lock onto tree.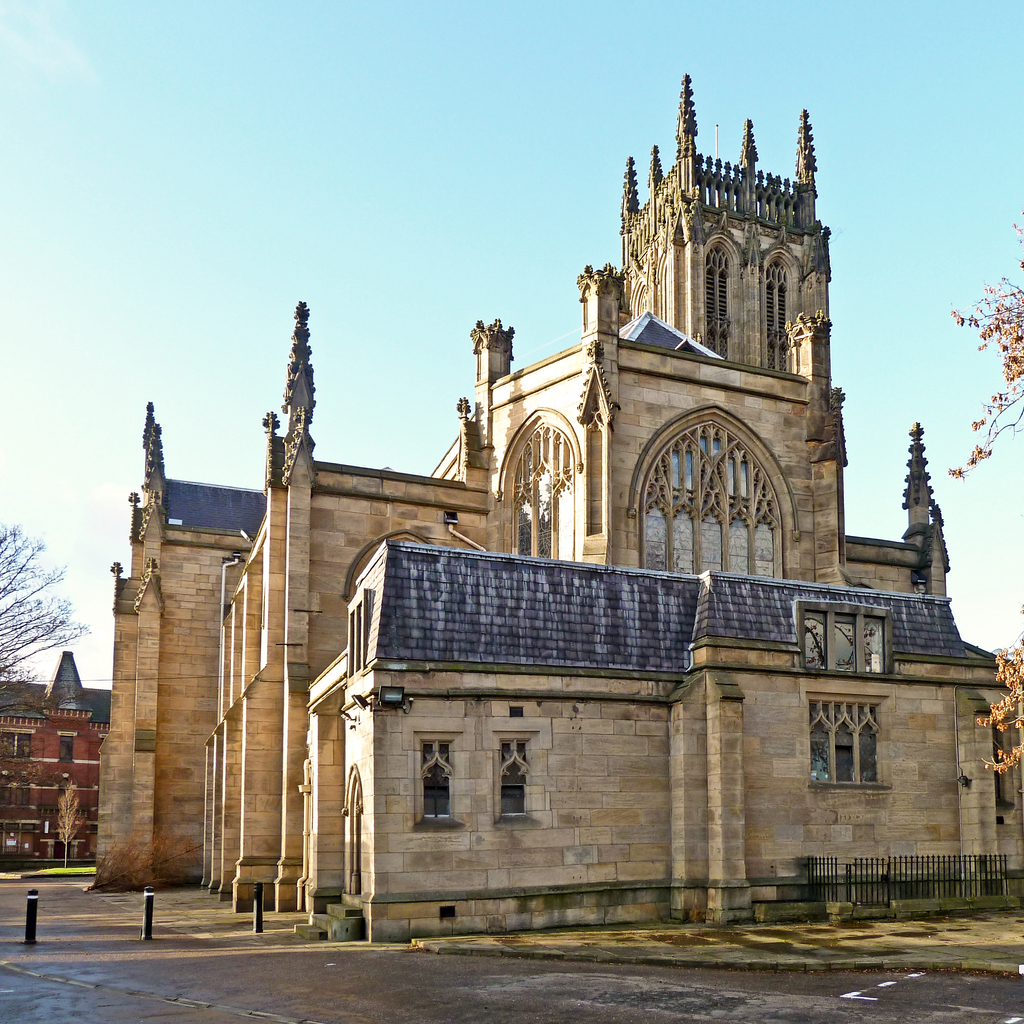
Locked: bbox=[944, 209, 1023, 774].
